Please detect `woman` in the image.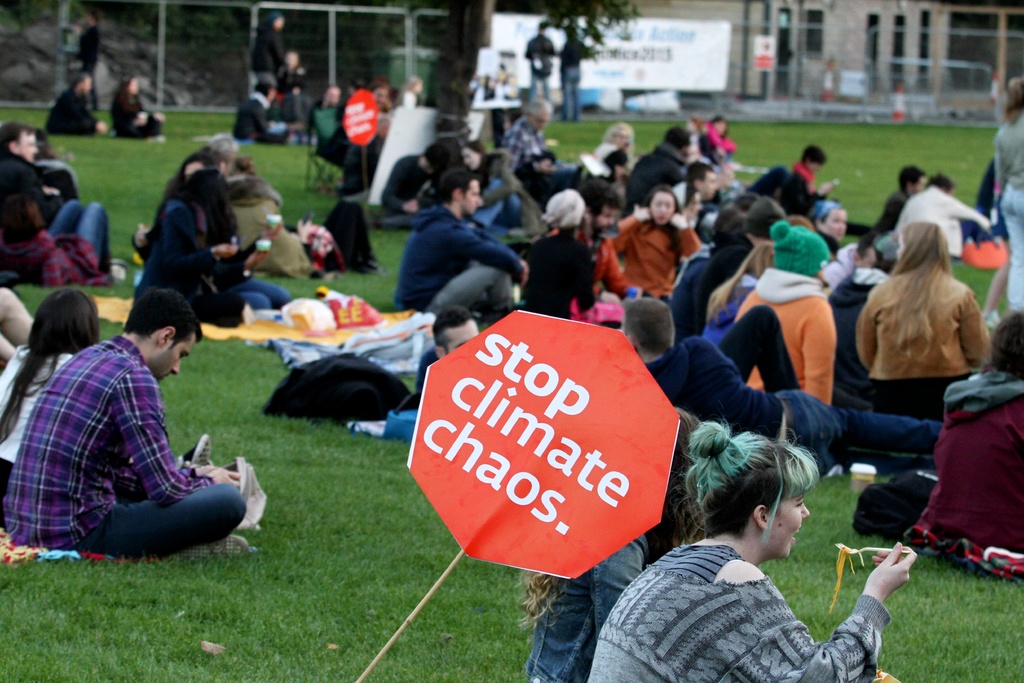
Rect(813, 197, 849, 252).
